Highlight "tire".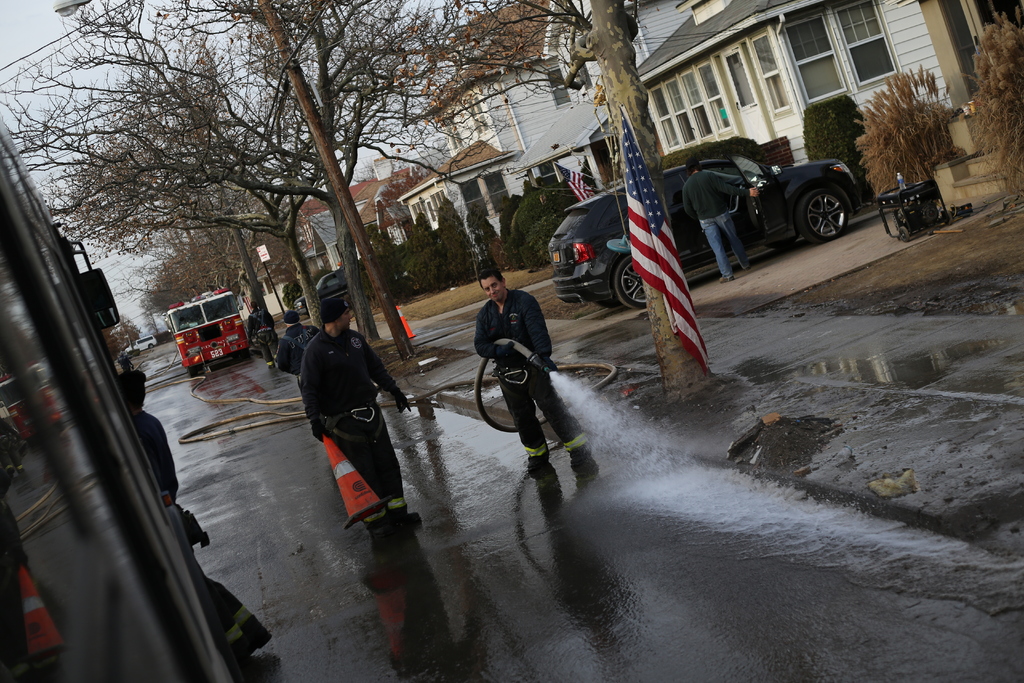
Highlighted region: l=188, t=366, r=195, b=378.
